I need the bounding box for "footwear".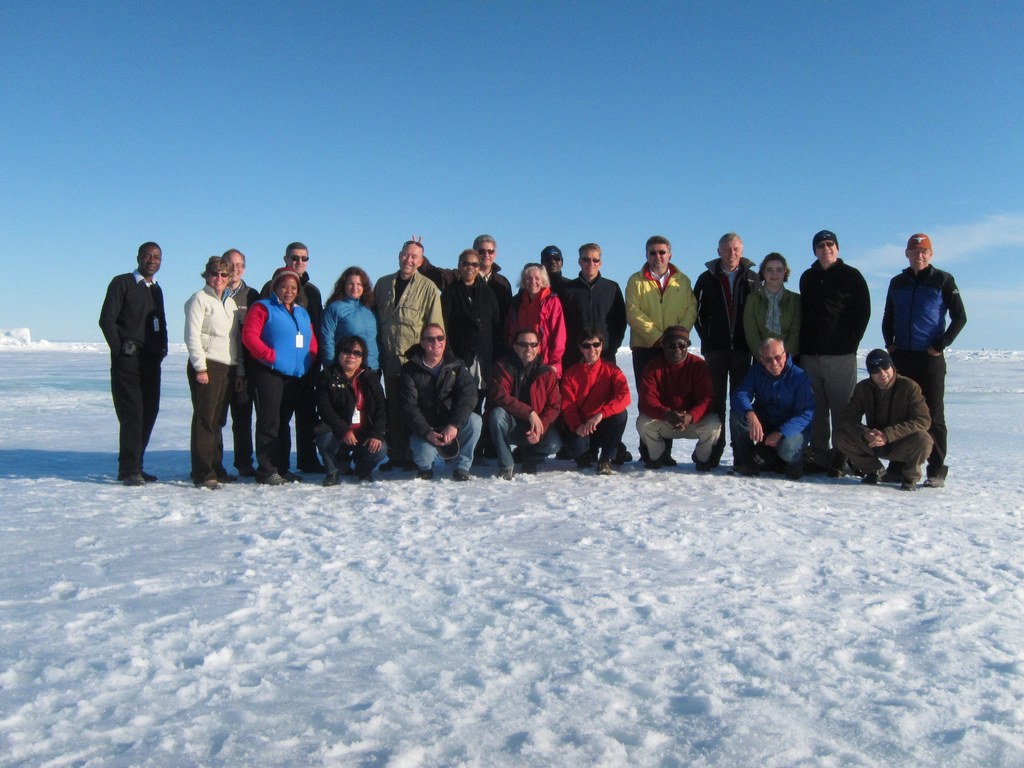
Here it is: 308 466 324 471.
